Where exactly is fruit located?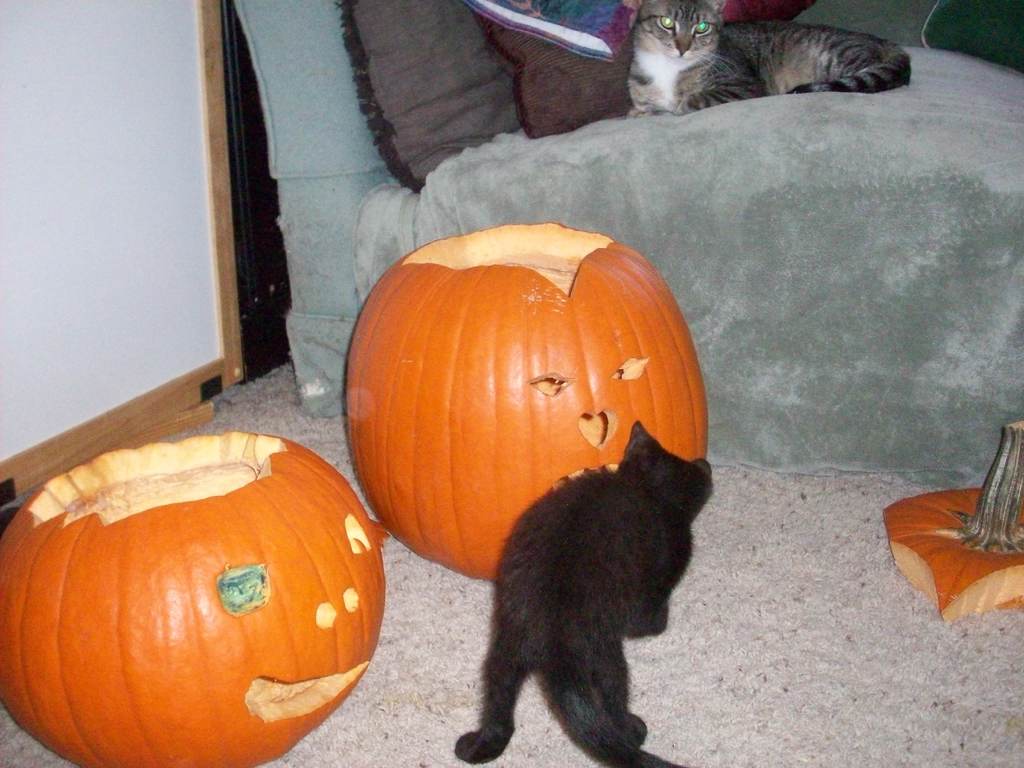
Its bounding box is left=340, top=220, right=714, bottom=589.
